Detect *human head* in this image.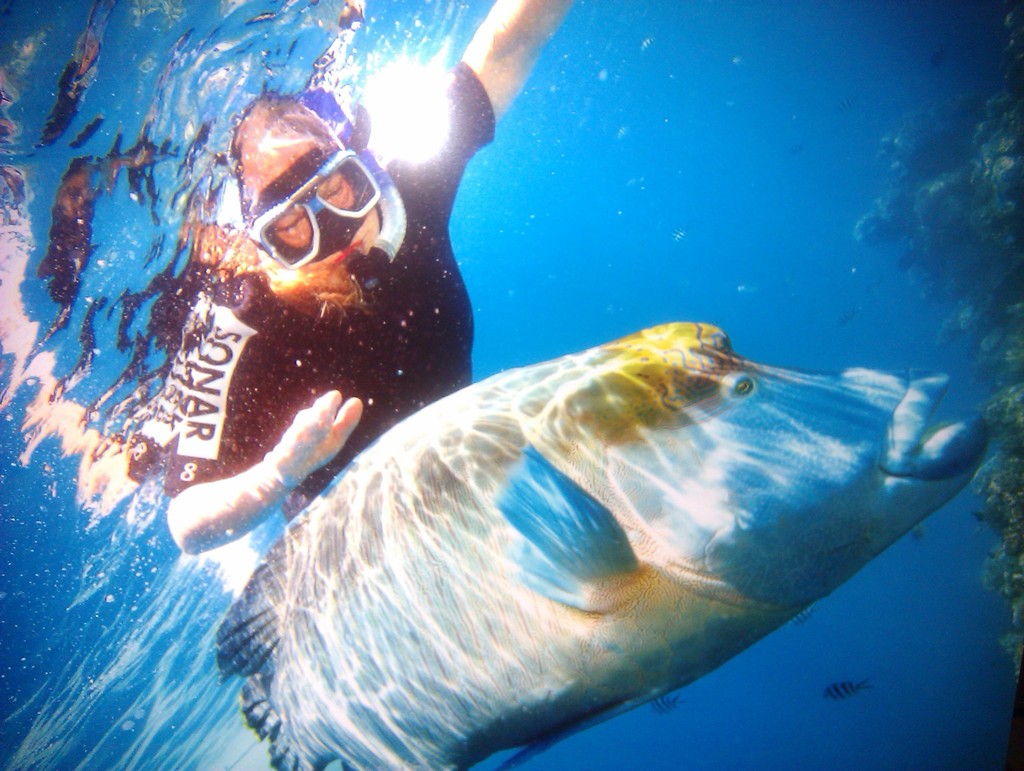
Detection: select_region(205, 100, 394, 300).
